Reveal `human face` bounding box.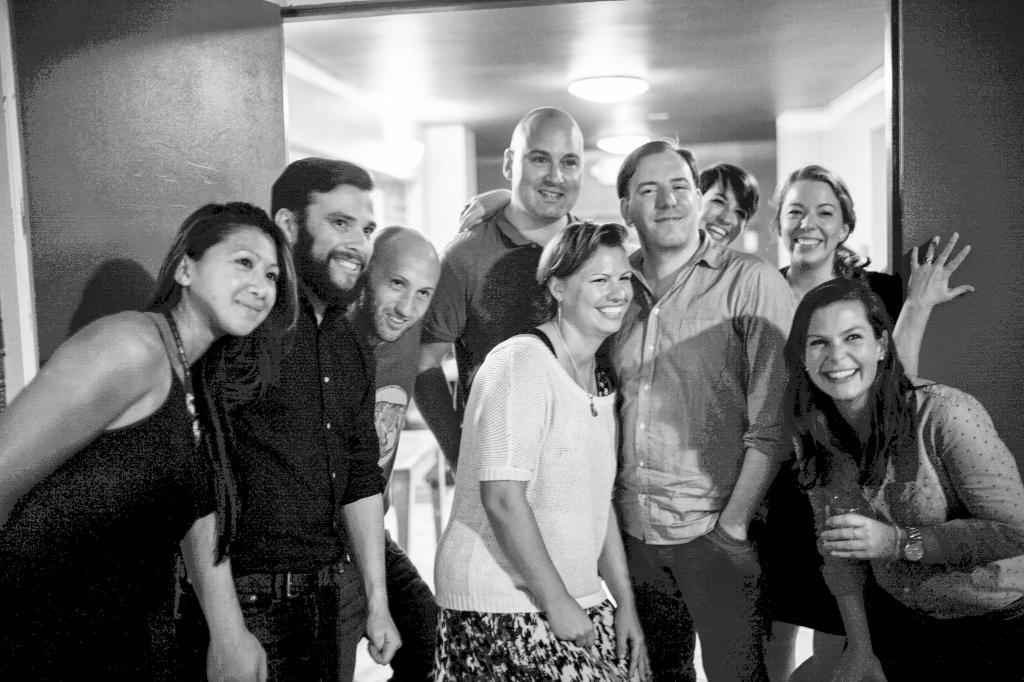
Revealed: BBox(563, 248, 637, 335).
